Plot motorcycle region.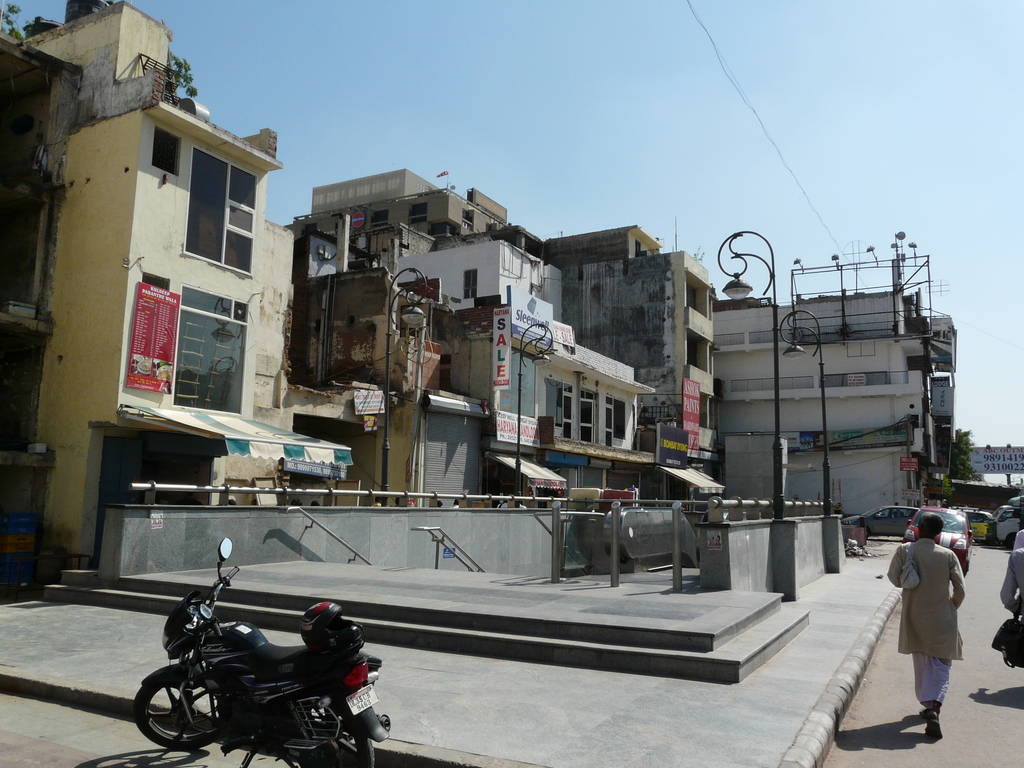
Plotted at 134:589:376:767.
